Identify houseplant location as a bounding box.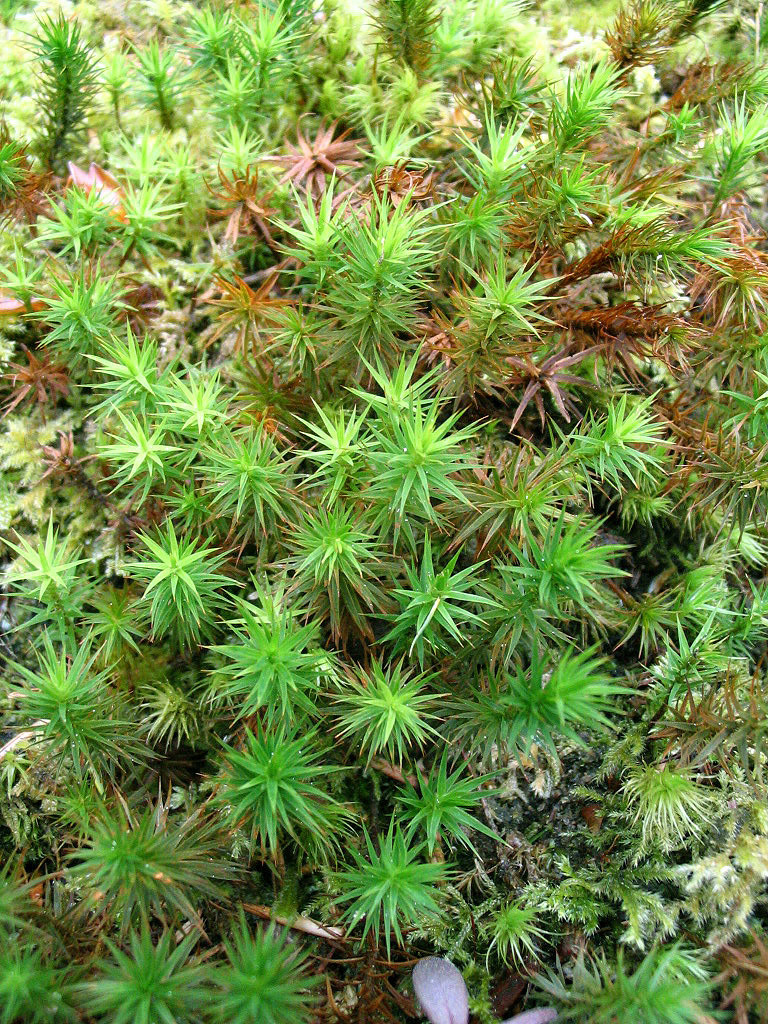
<region>37, 260, 140, 388</region>.
